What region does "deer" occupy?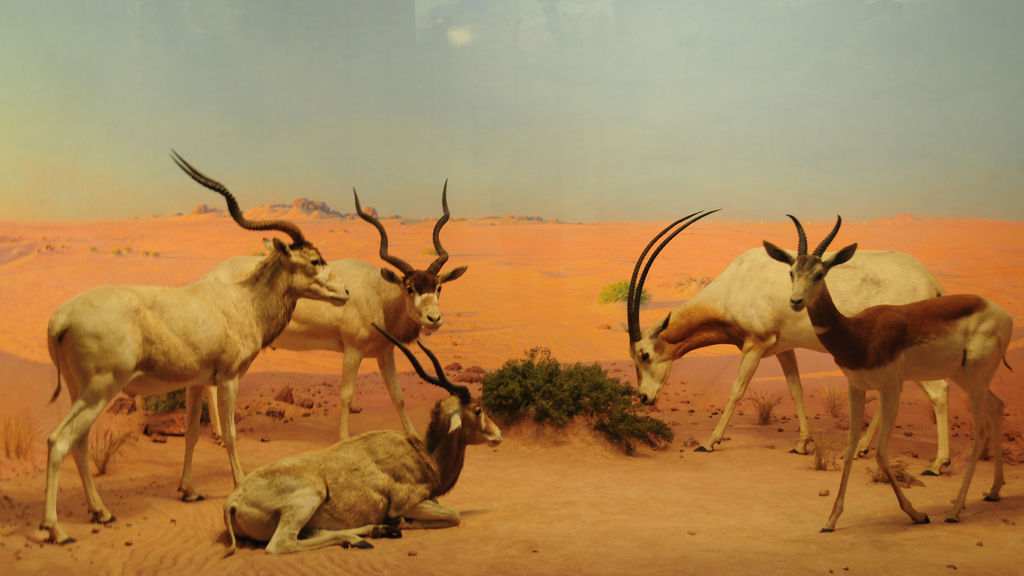
box=[201, 178, 470, 436].
